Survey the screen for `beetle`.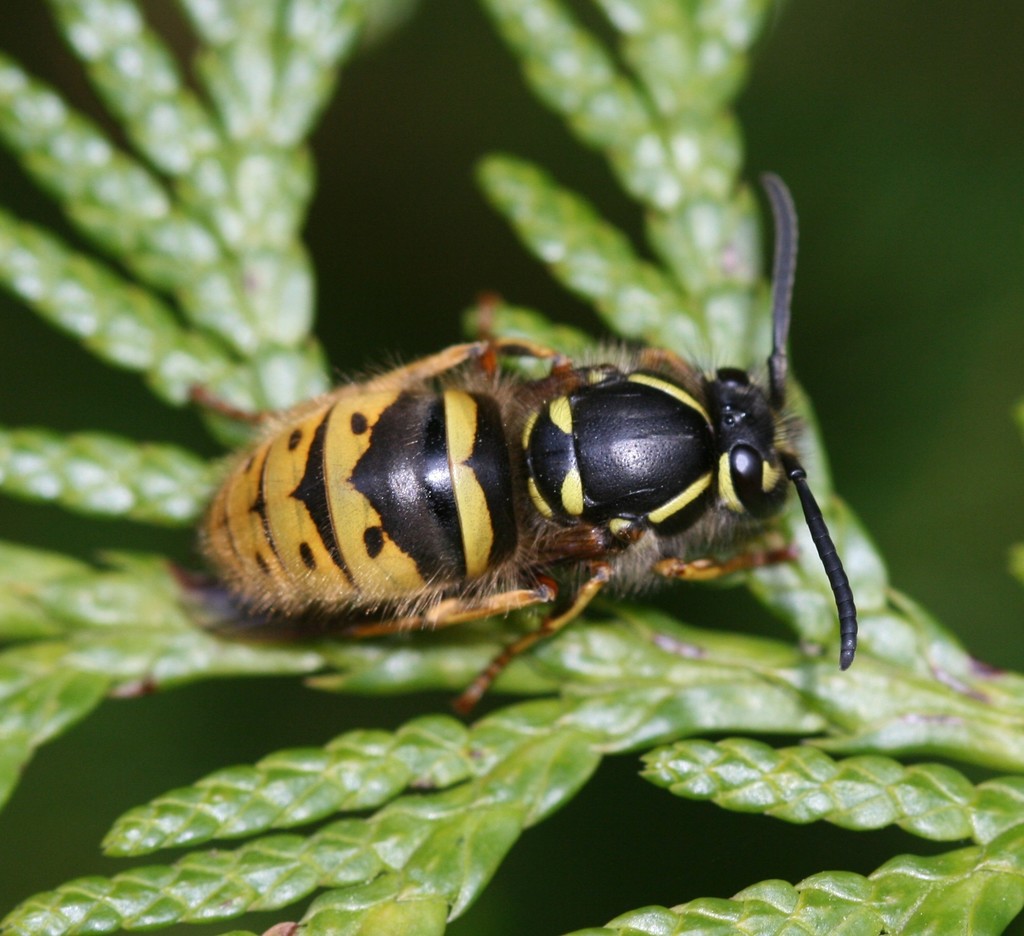
Survey found: <box>234,195,868,715</box>.
